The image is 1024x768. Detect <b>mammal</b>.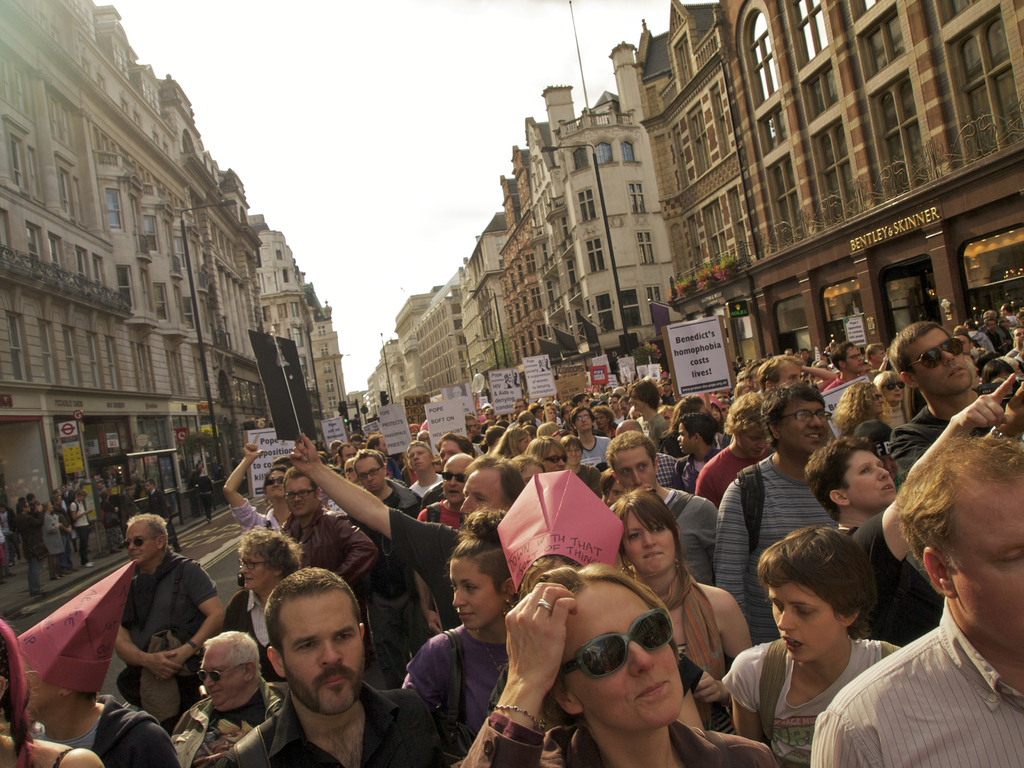
Detection: x1=40 y1=502 x2=60 y2=580.
